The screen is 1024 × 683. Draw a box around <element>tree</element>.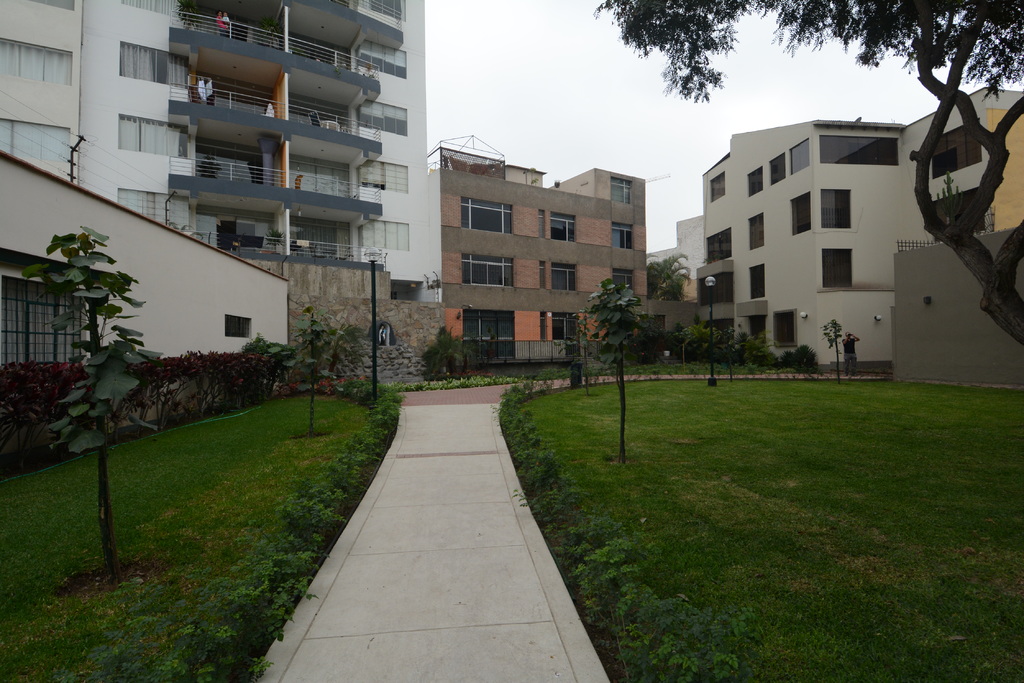
252 296 364 442.
